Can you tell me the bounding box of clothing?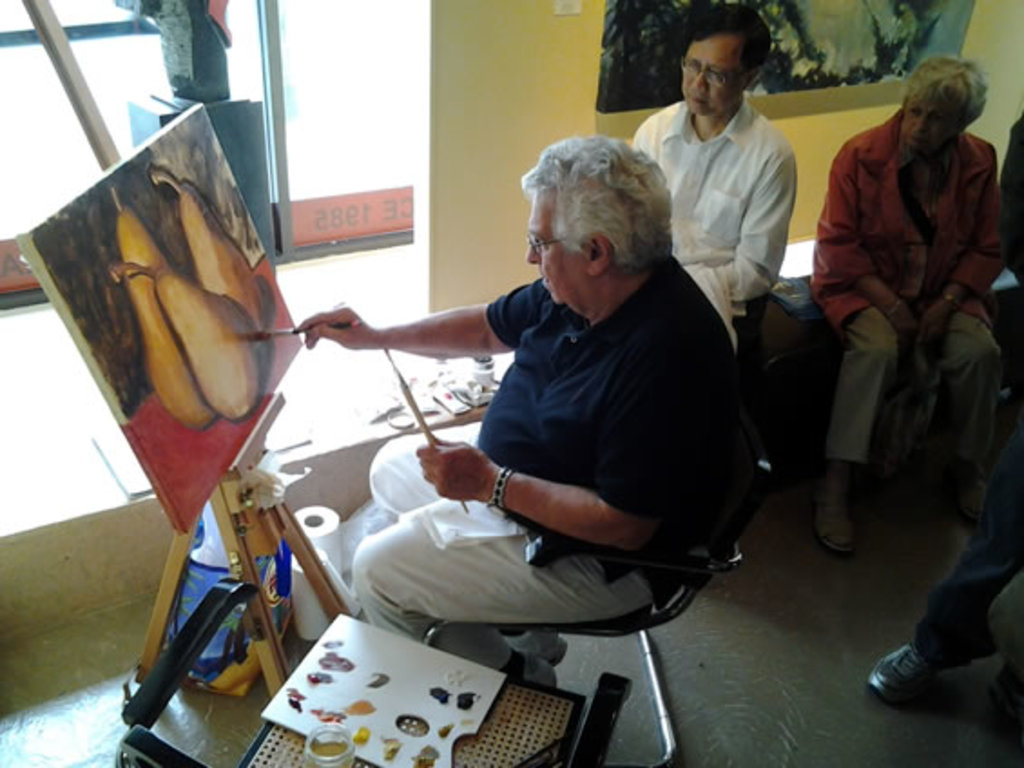
(353,252,738,668).
